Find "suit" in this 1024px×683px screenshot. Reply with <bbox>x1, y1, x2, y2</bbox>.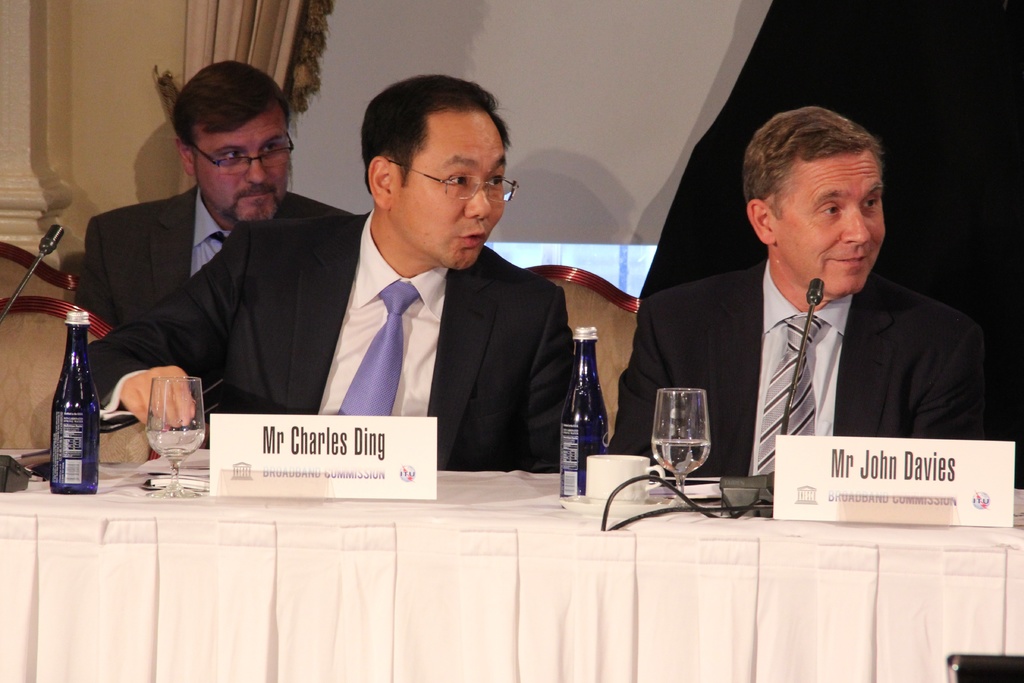
<bbox>638, 180, 976, 520</bbox>.
